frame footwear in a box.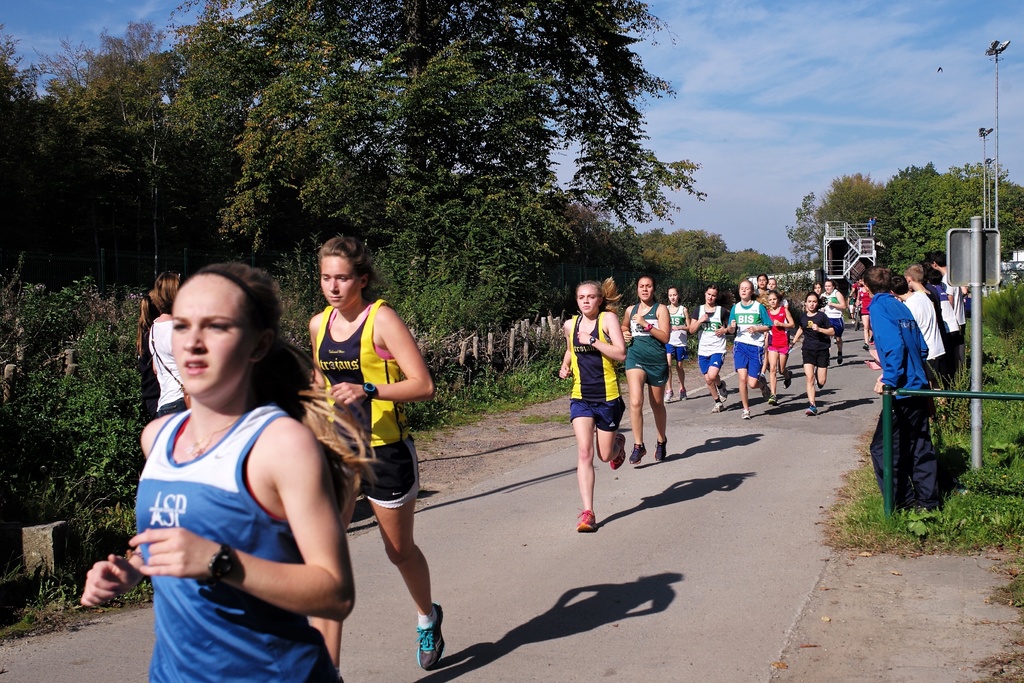
detection(655, 437, 669, 462).
